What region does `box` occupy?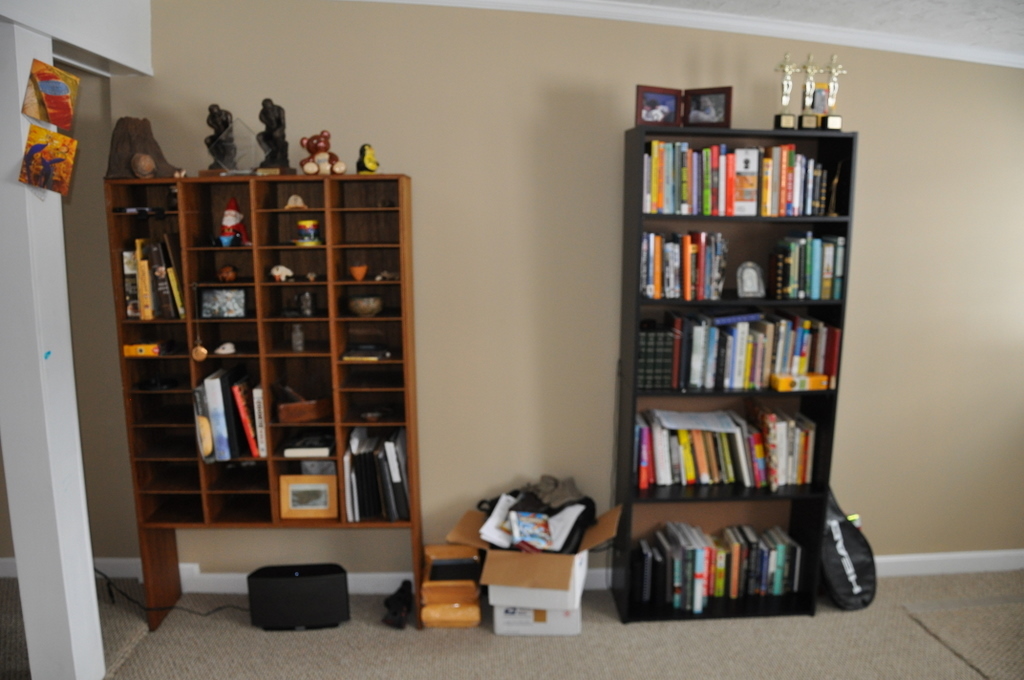
445,502,632,643.
